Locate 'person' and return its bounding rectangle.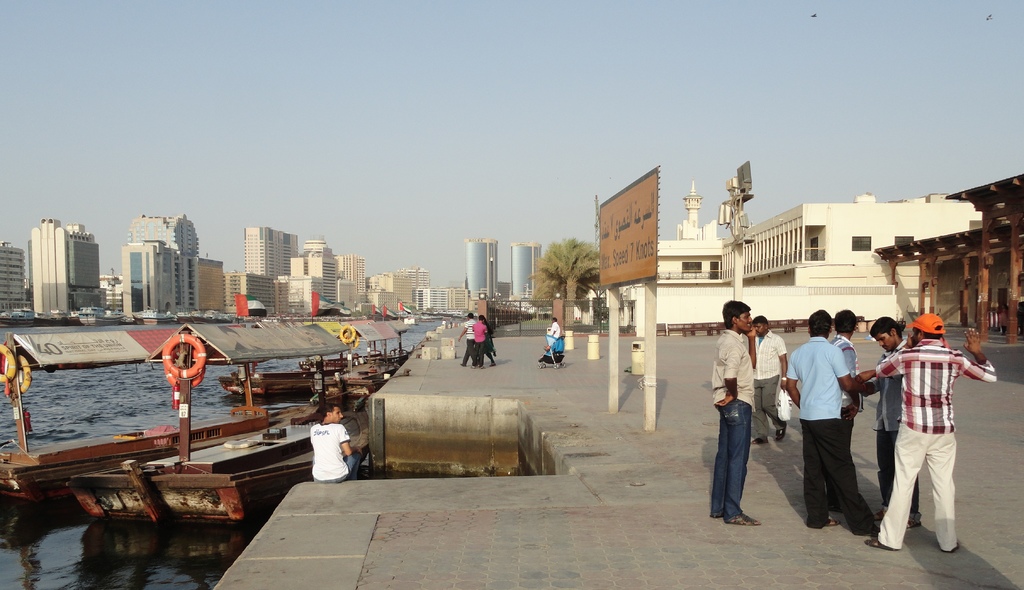
x1=547 y1=313 x2=561 y2=343.
